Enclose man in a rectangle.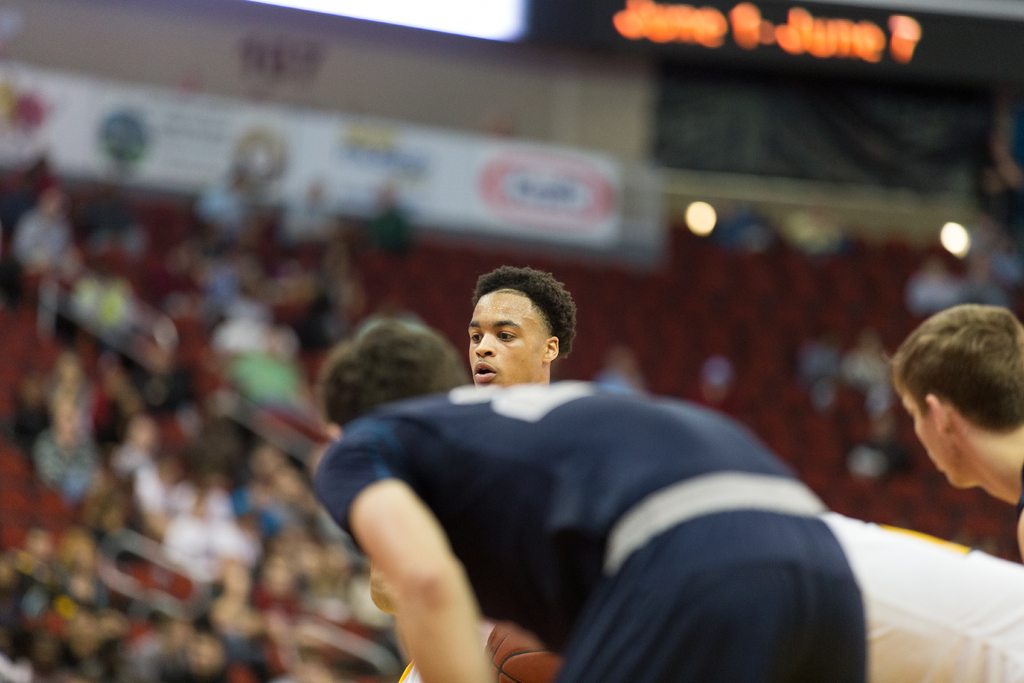
l=375, t=257, r=579, b=682.
